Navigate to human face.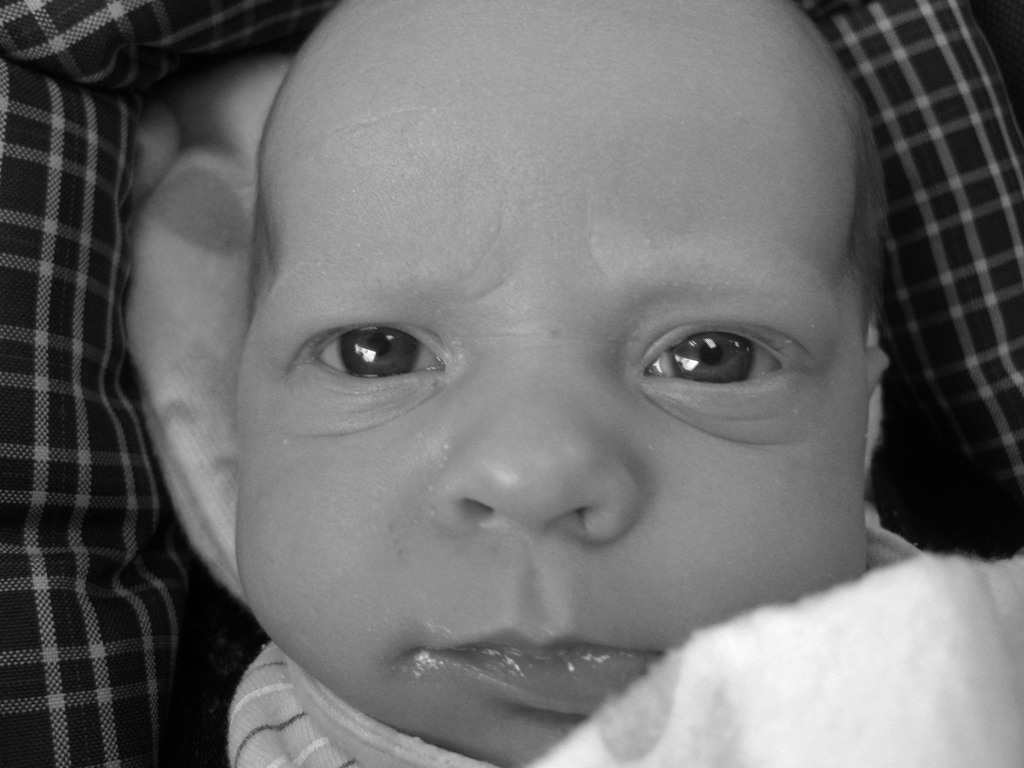
Navigation target: pyautogui.locateOnScreen(236, 12, 861, 767).
